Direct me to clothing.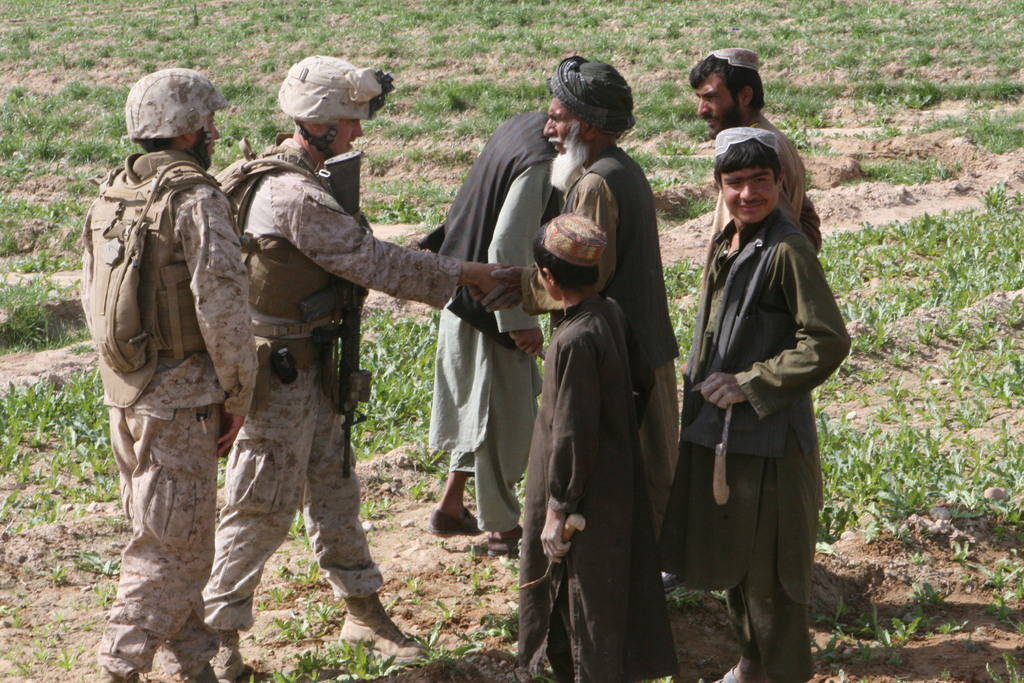
Direction: [74, 92, 269, 639].
